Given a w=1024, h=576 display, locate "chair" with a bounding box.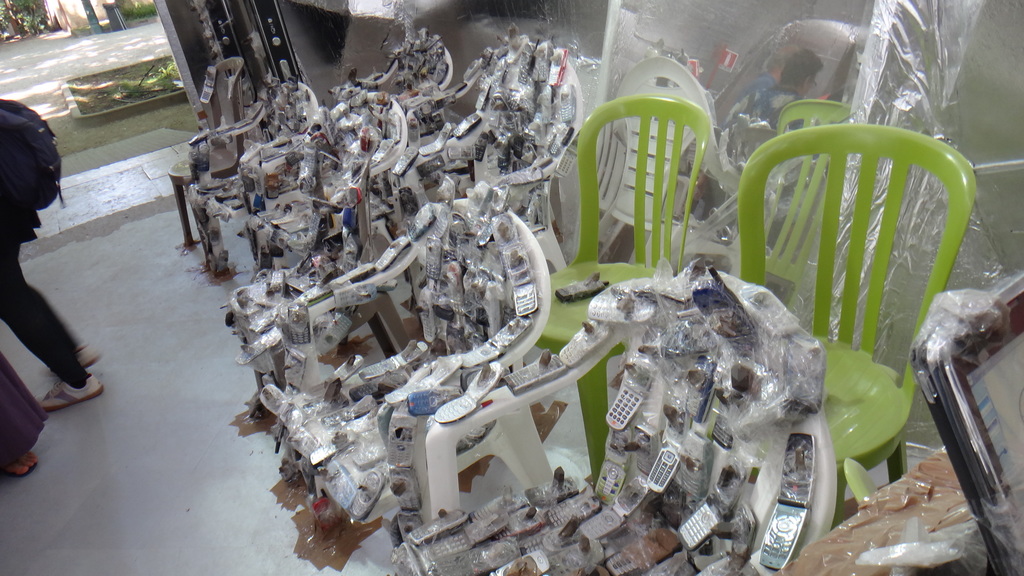
Located: bbox=(416, 298, 833, 570).
